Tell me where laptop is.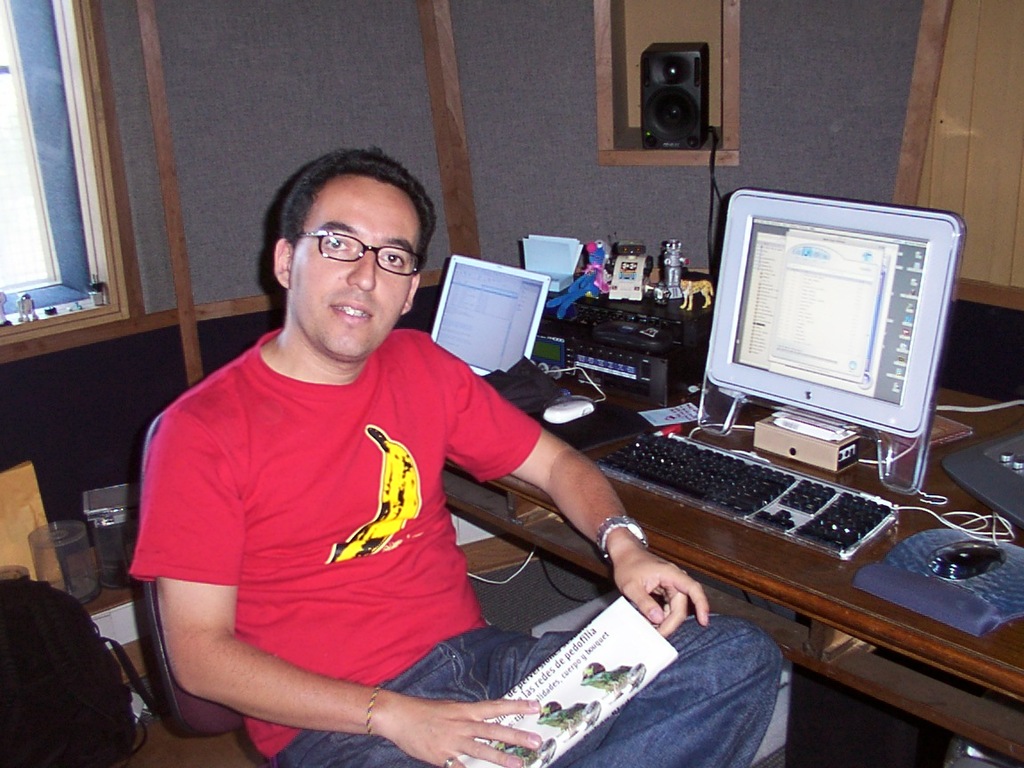
laptop is at l=428, t=250, r=550, b=379.
